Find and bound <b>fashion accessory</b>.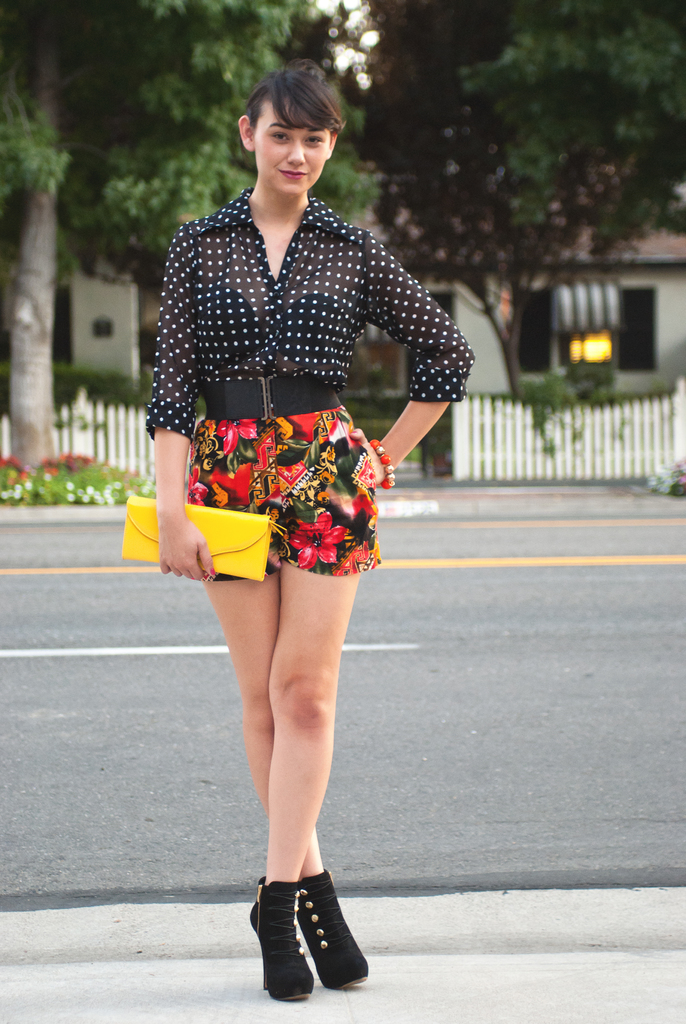
Bound: (297,869,370,991).
